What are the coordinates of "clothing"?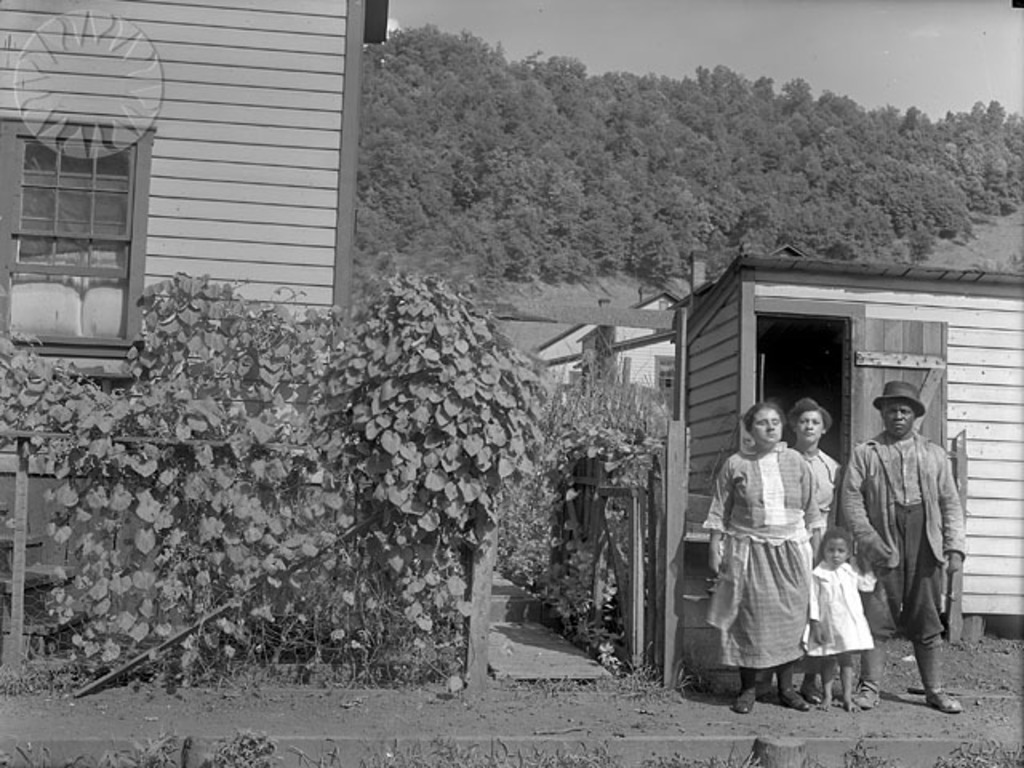
800 566 886 661.
